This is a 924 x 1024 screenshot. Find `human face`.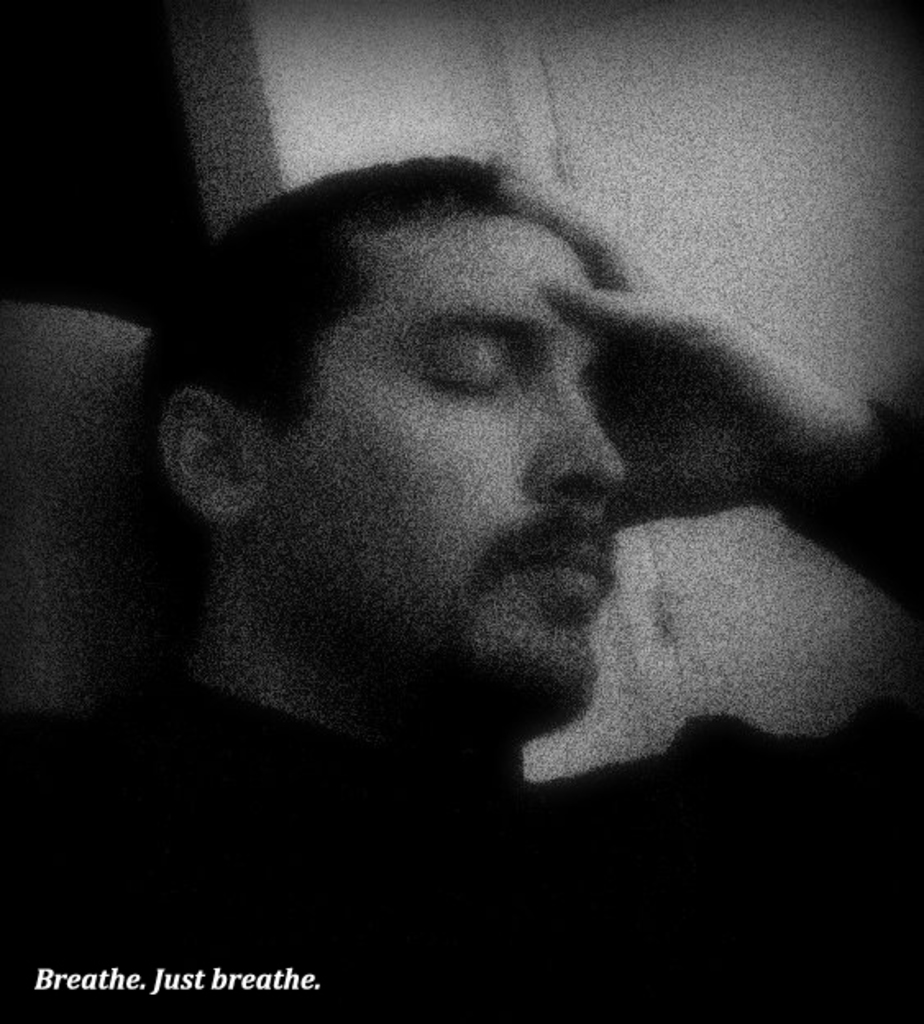
Bounding box: (268,215,617,737).
